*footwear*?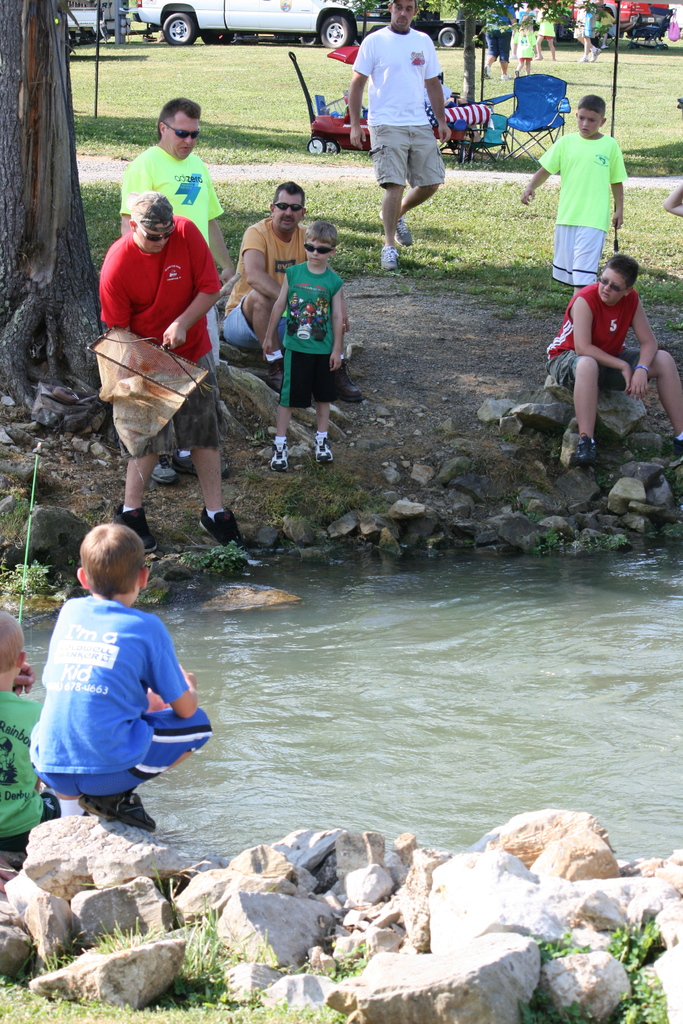
pyautogui.locateOnScreen(150, 453, 180, 486)
